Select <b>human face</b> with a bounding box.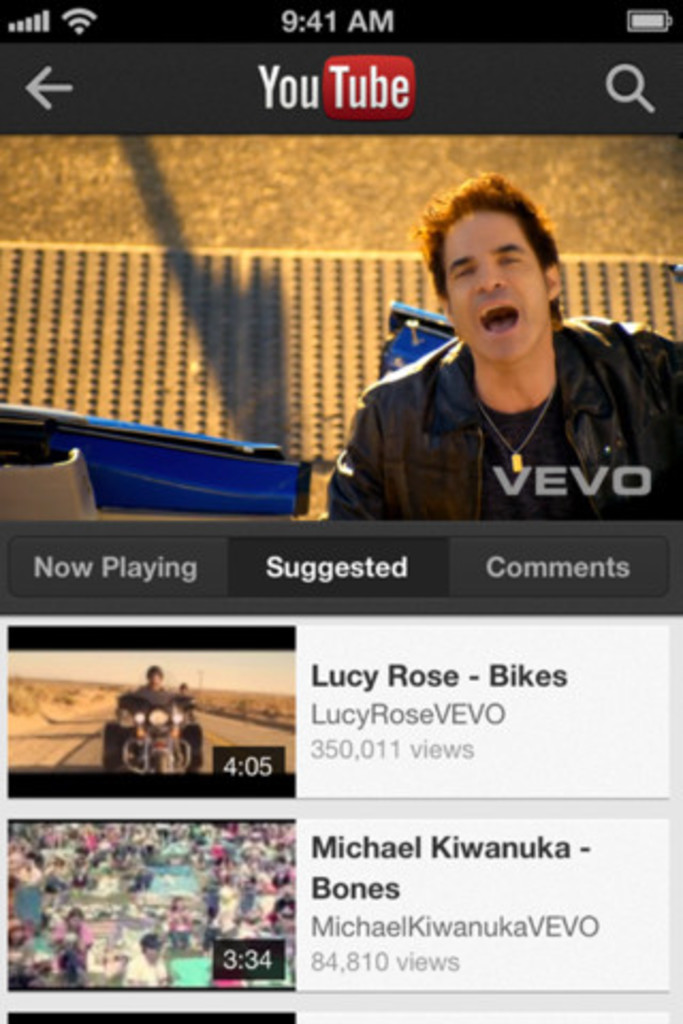
[438, 211, 549, 363].
